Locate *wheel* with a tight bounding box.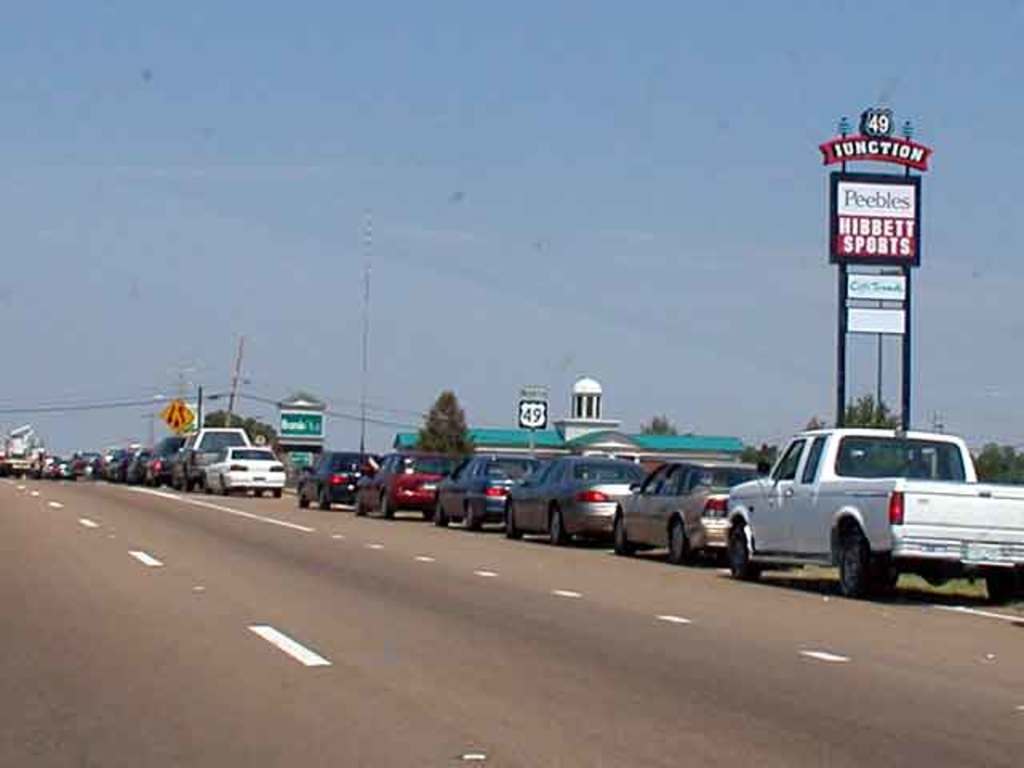
x1=616, y1=509, x2=638, y2=550.
